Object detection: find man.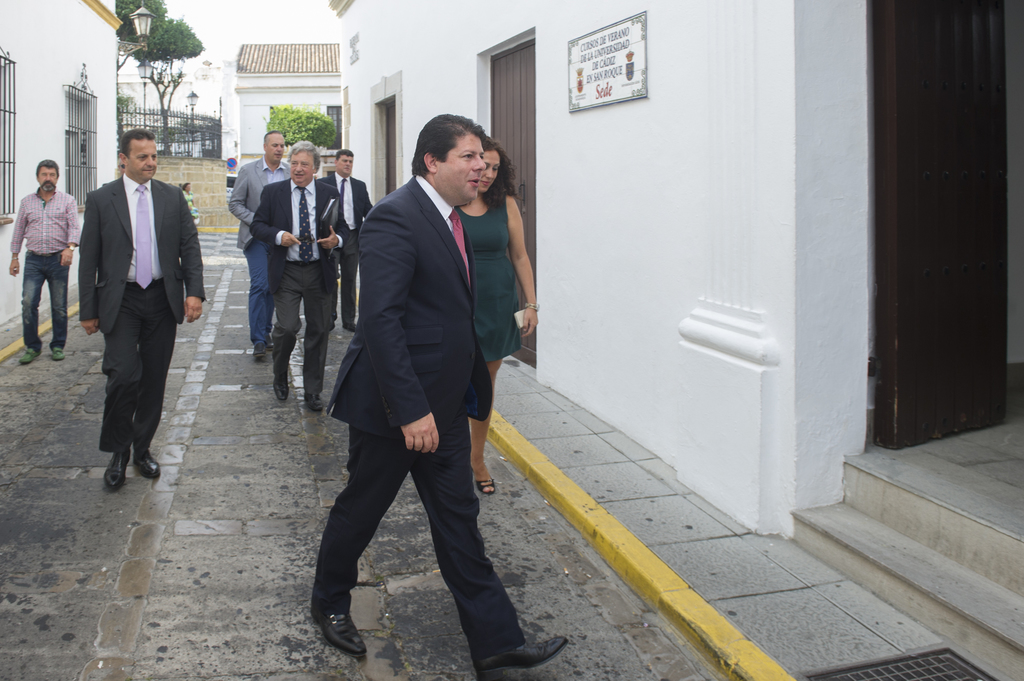
[4,154,79,365].
